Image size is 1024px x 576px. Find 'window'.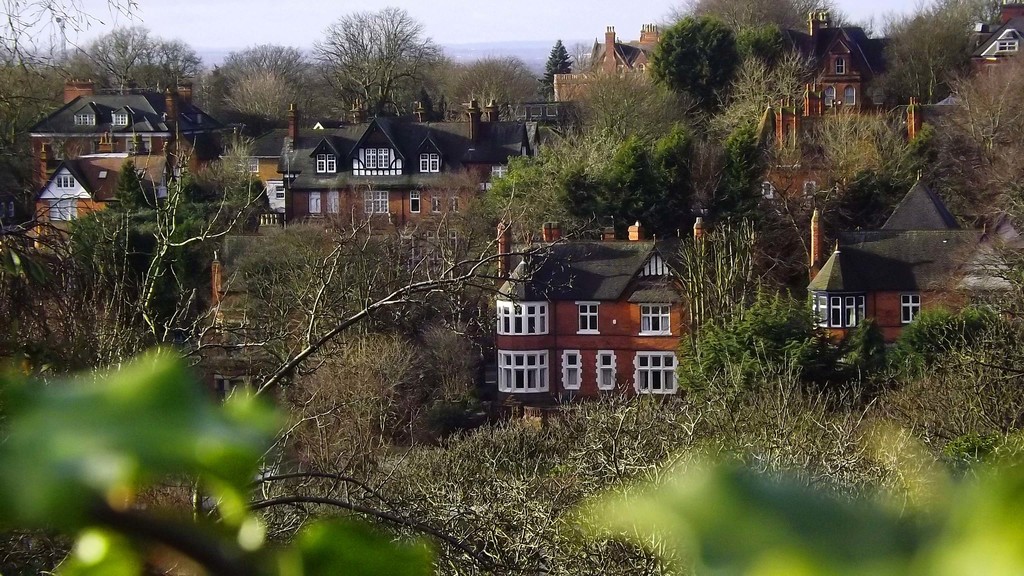
499,350,549,398.
